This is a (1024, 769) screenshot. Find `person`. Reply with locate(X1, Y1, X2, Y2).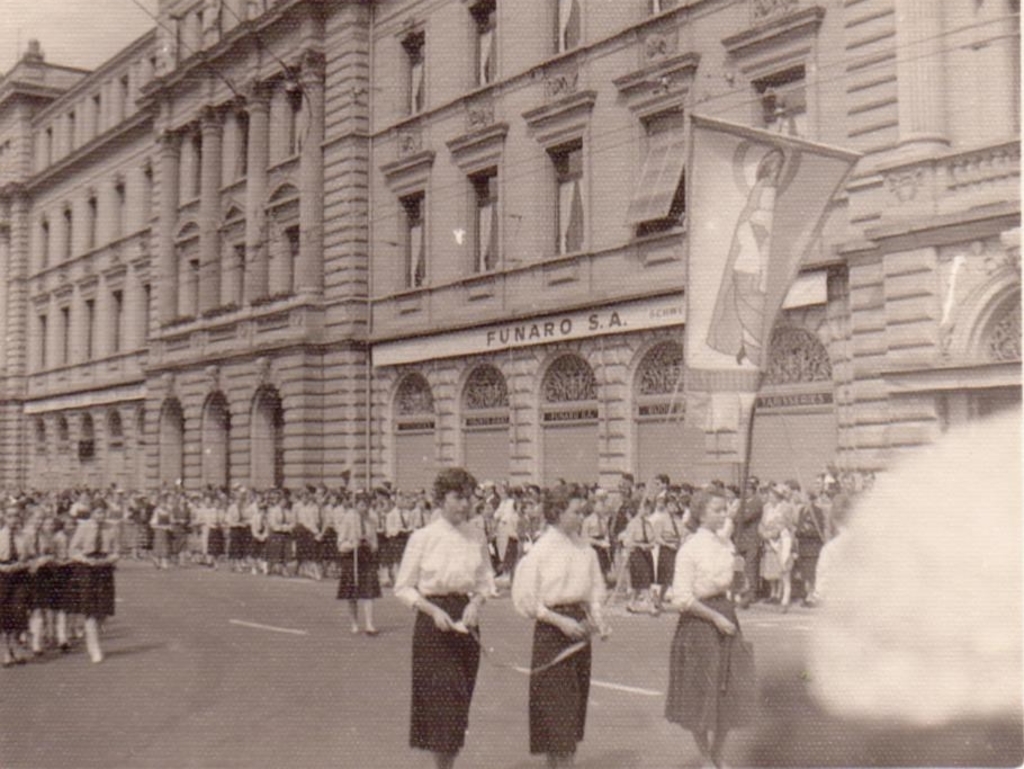
locate(793, 484, 832, 601).
